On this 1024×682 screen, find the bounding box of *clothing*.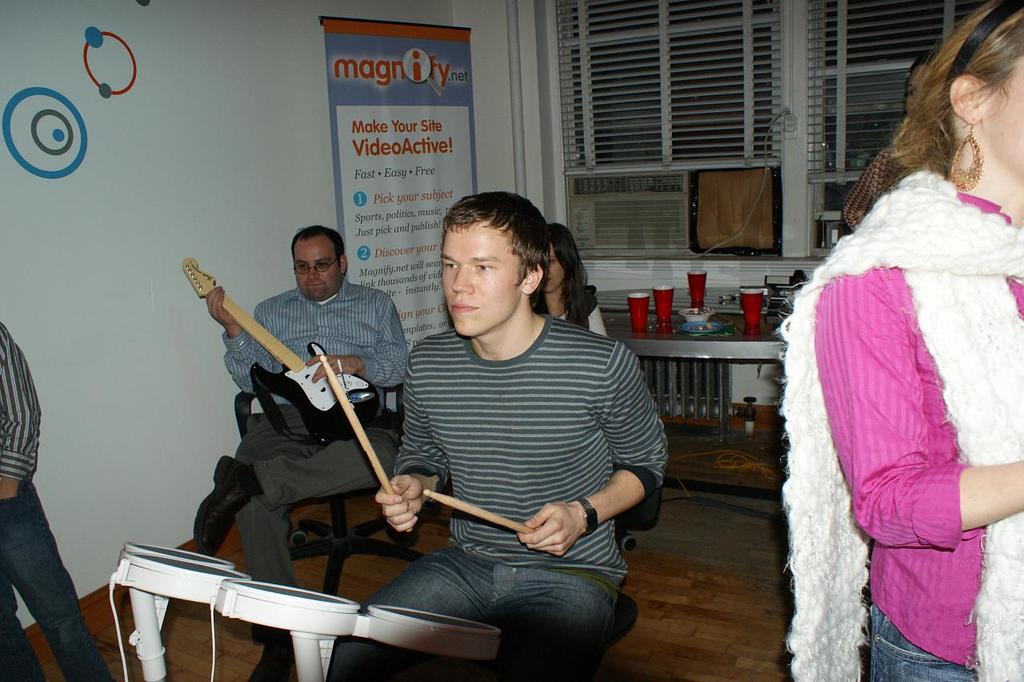
Bounding box: detection(0, 323, 114, 681).
